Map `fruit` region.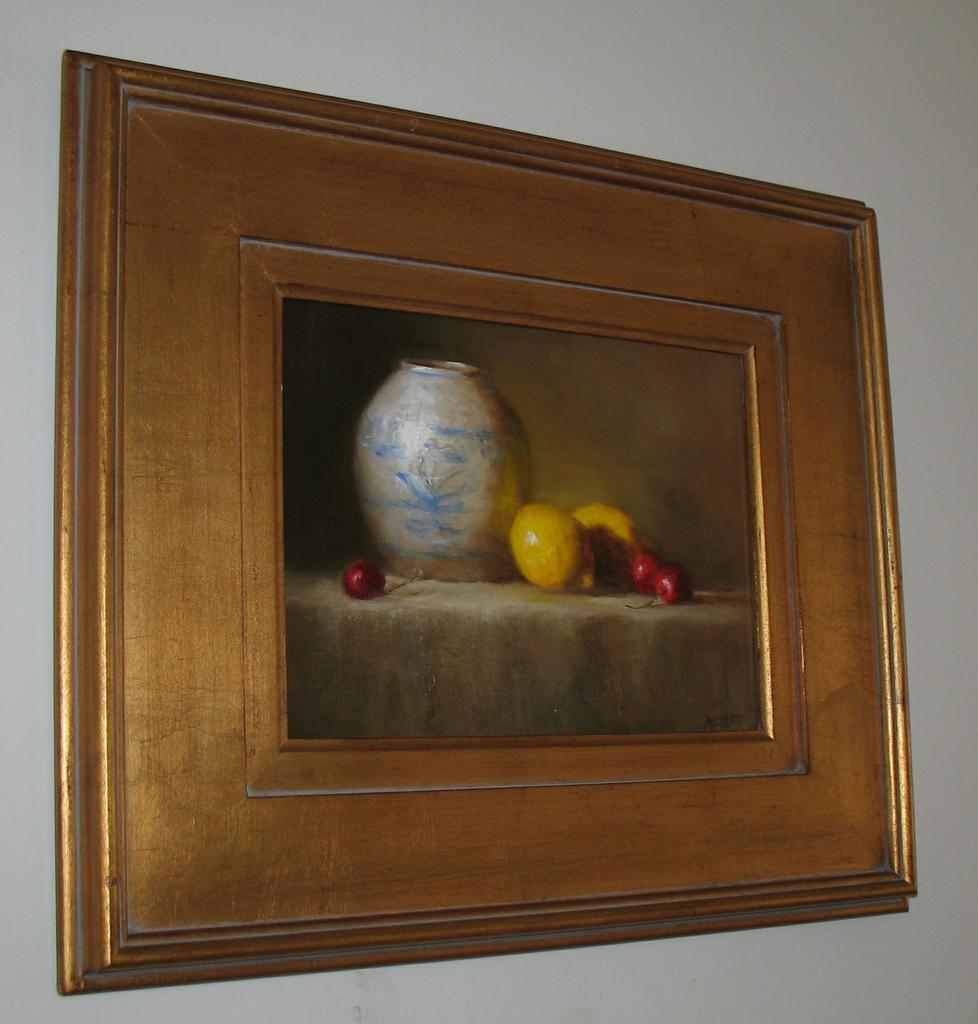
Mapped to box(632, 564, 689, 609).
